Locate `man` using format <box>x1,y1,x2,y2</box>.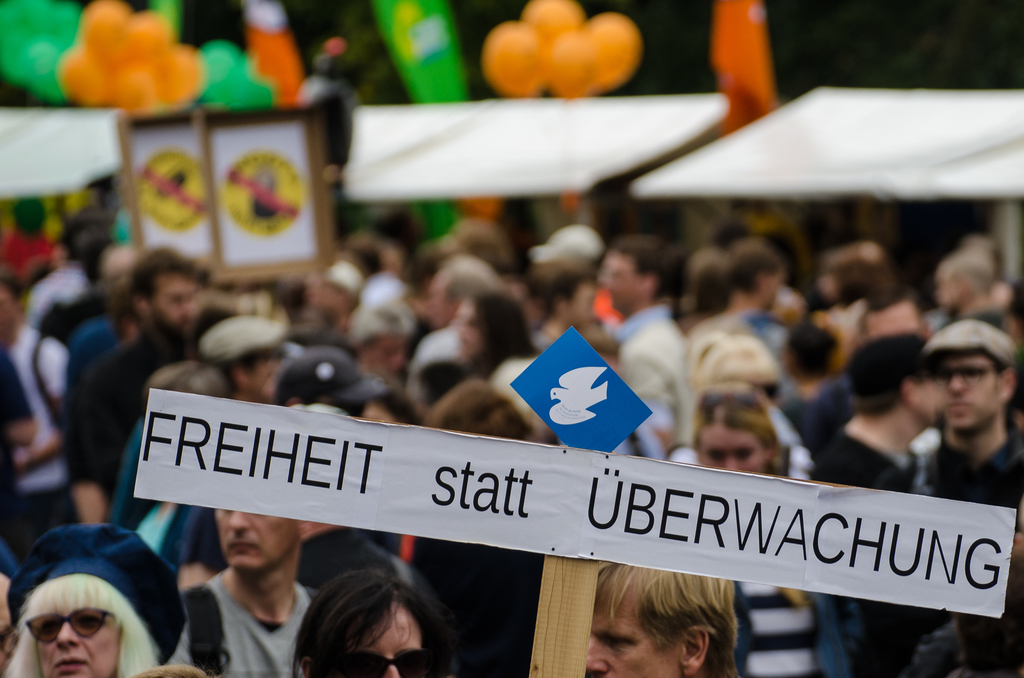
<box>164,510,321,677</box>.
